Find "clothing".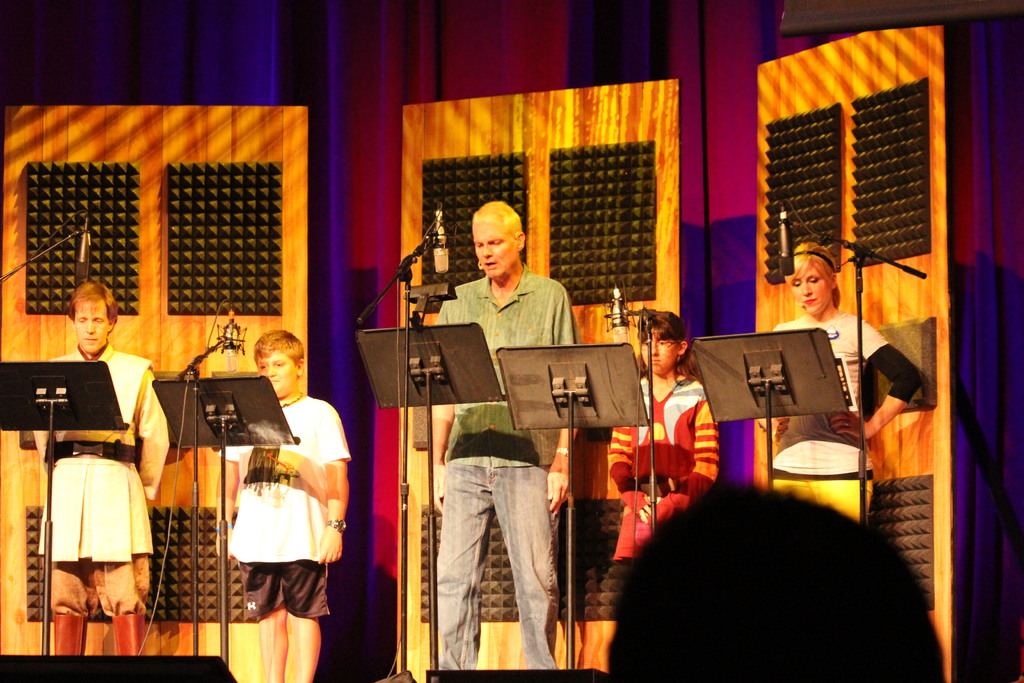
bbox=(214, 391, 356, 616).
